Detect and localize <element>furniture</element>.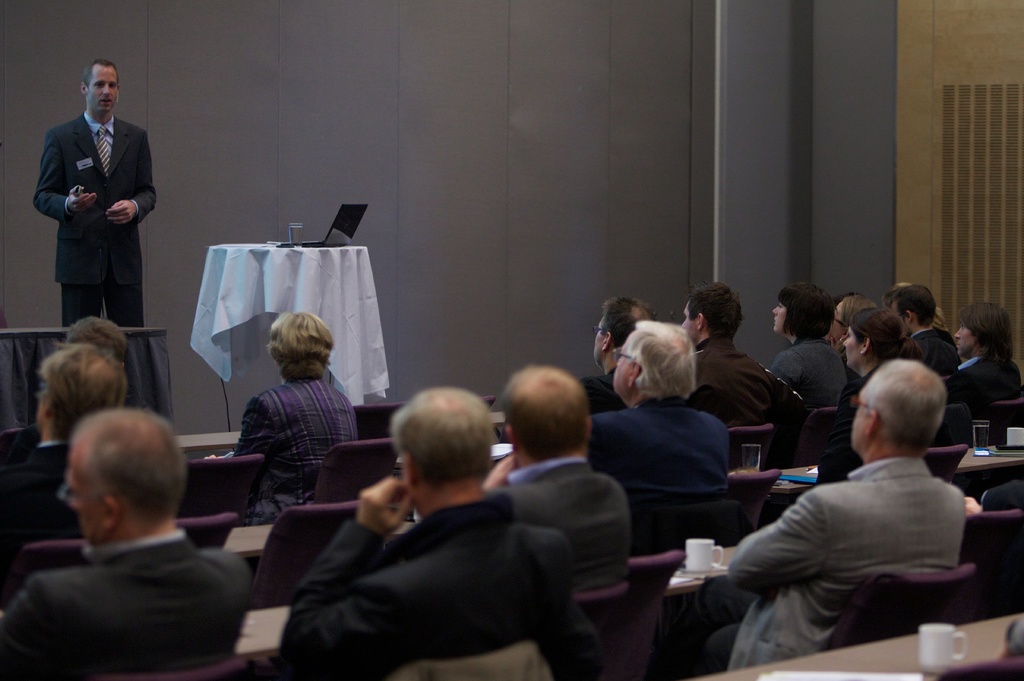
Localized at bbox=(177, 454, 271, 530).
